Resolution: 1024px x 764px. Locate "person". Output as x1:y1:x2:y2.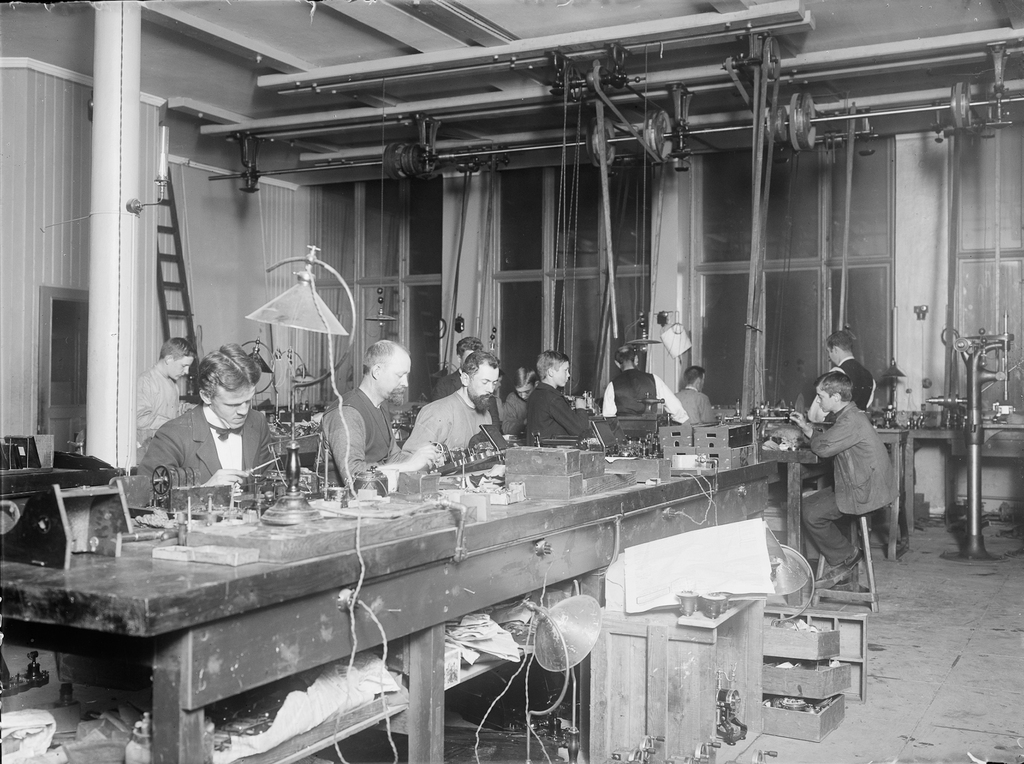
670:362:721:426.
